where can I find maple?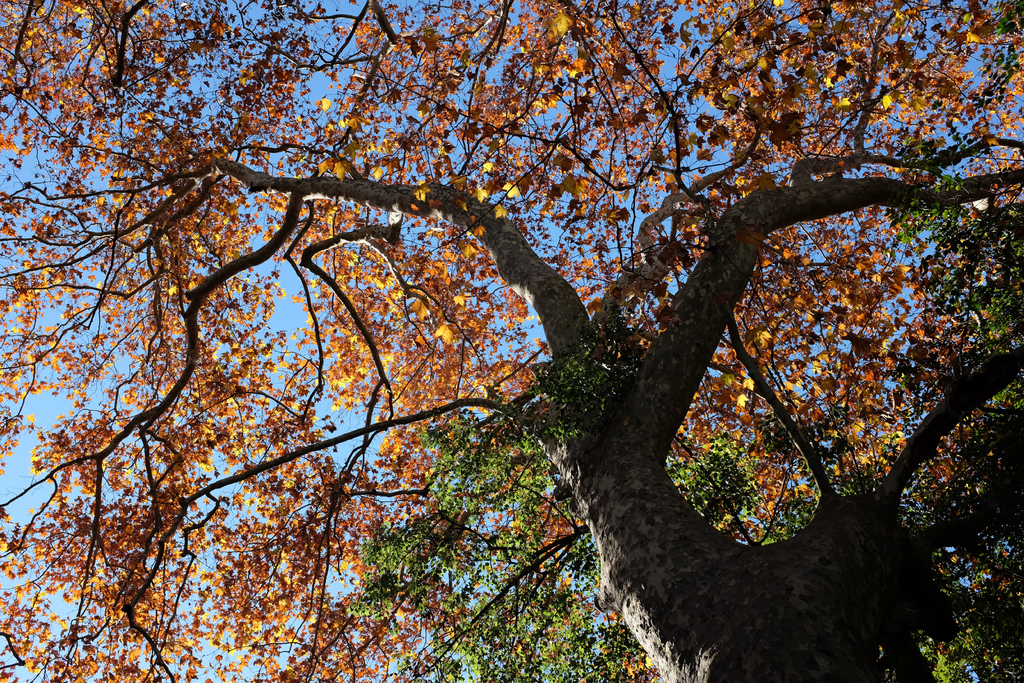
You can find it at Rect(0, 1, 1023, 682).
